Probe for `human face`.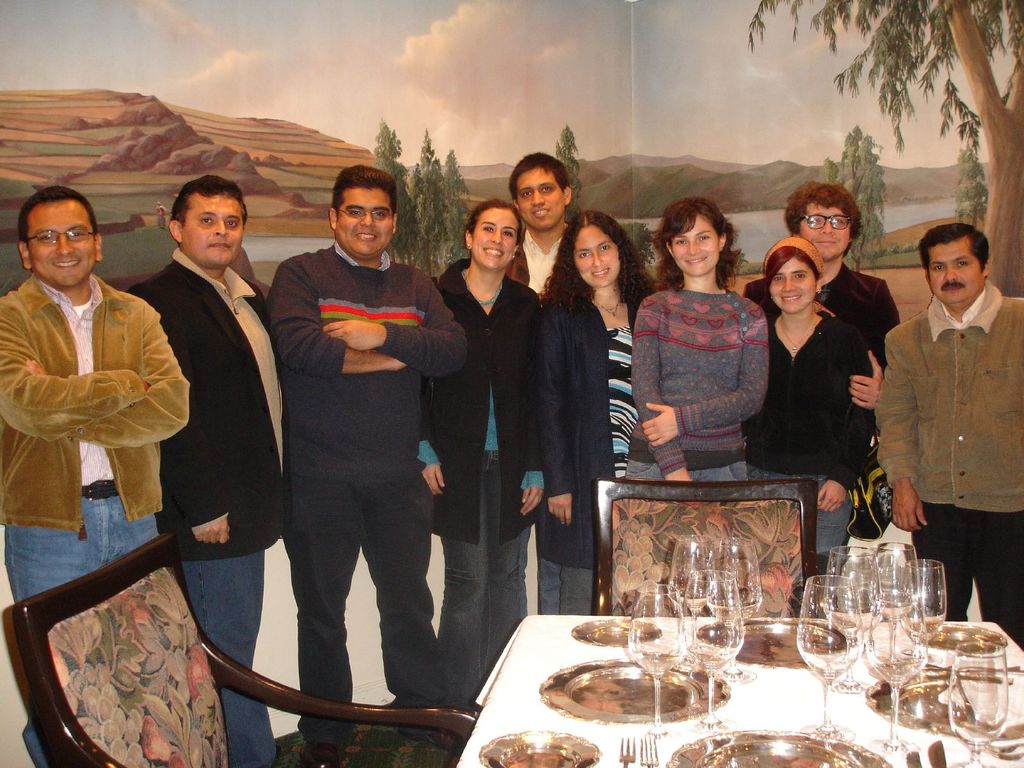
Probe result: crop(931, 241, 985, 303).
